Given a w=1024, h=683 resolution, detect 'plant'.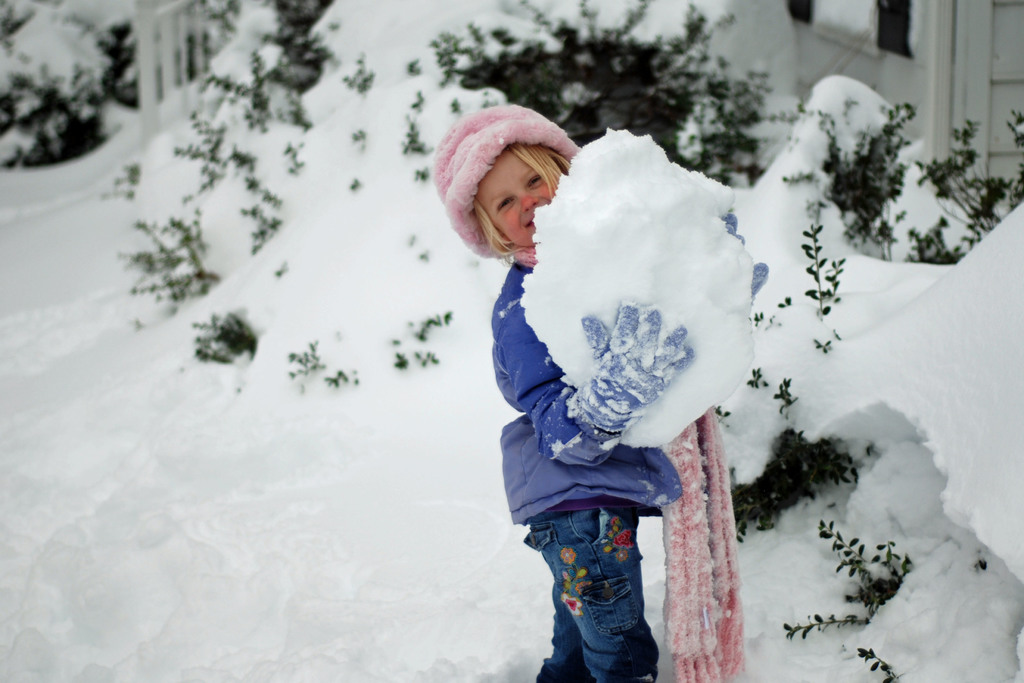
x1=257, y1=30, x2=347, y2=80.
